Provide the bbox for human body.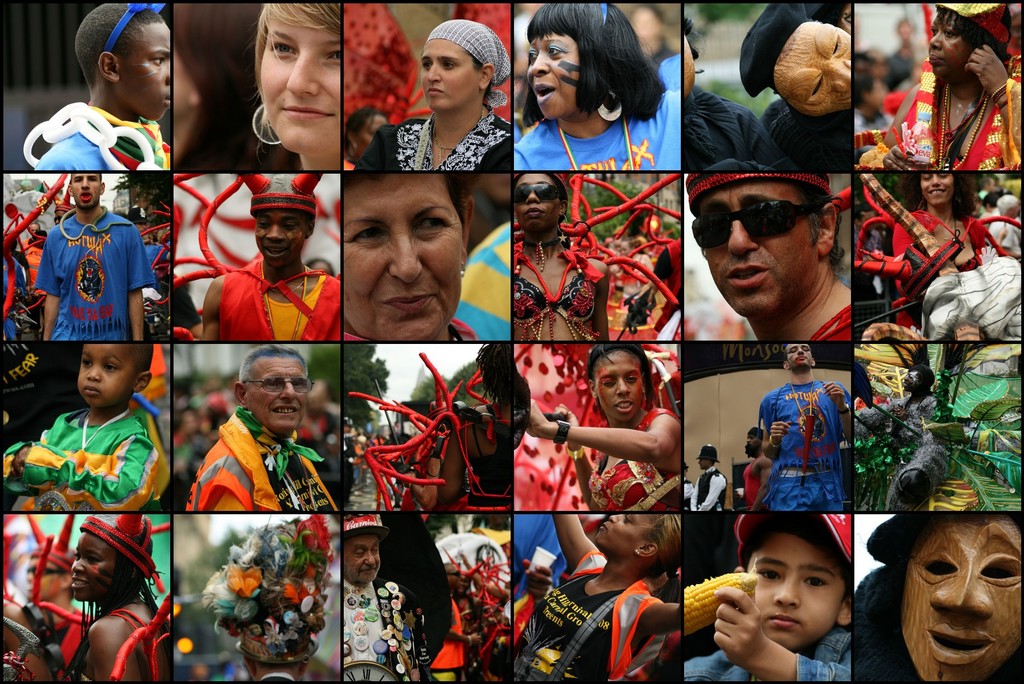
select_region(893, 213, 1005, 341).
